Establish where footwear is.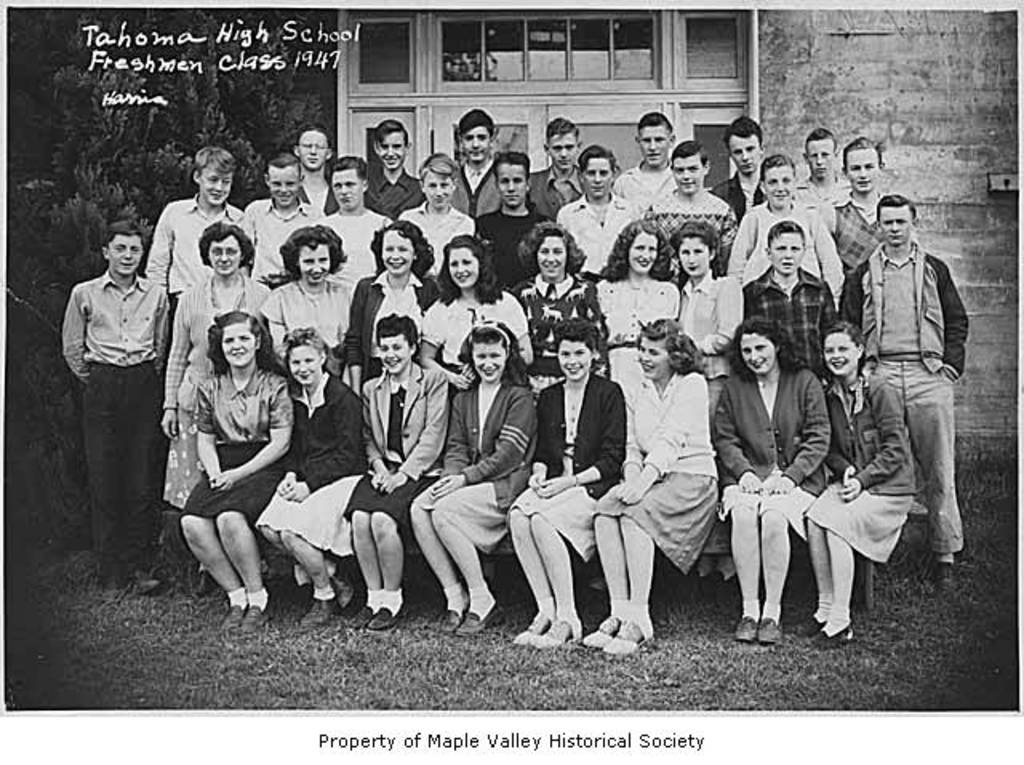
Established at locate(458, 599, 504, 637).
